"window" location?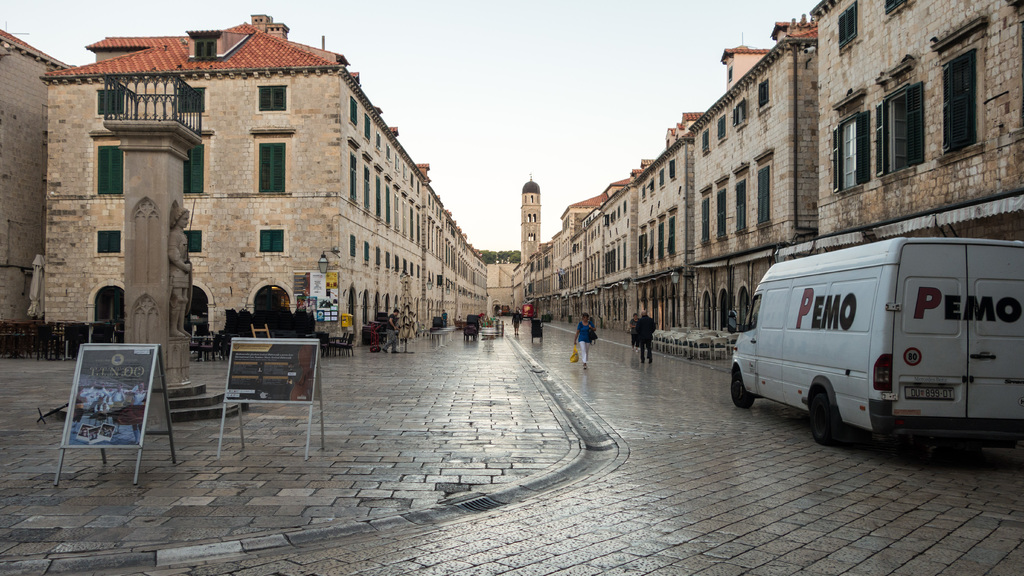
(184,227,209,255)
